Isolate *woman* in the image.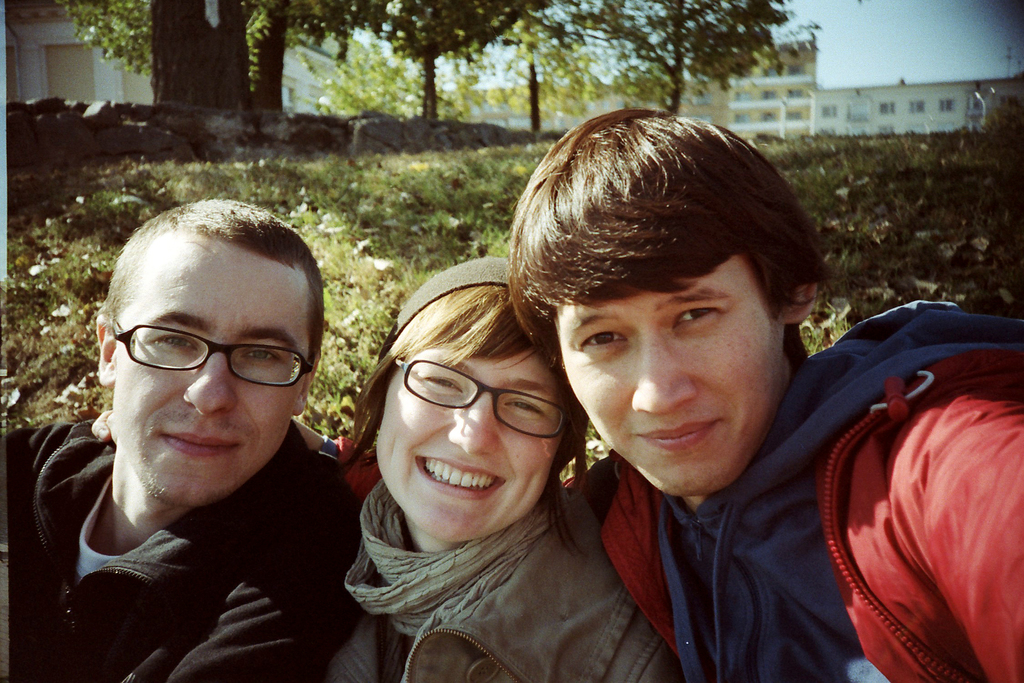
Isolated region: bbox(305, 252, 676, 666).
